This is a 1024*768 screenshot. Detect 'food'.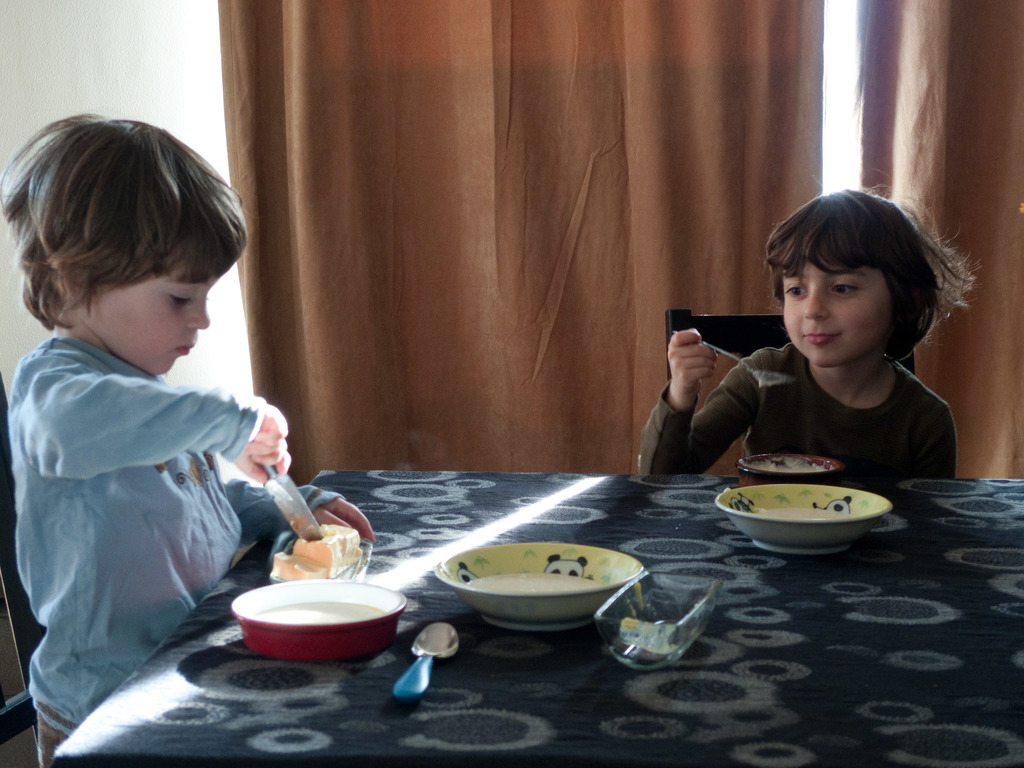
box(291, 515, 362, 580).
